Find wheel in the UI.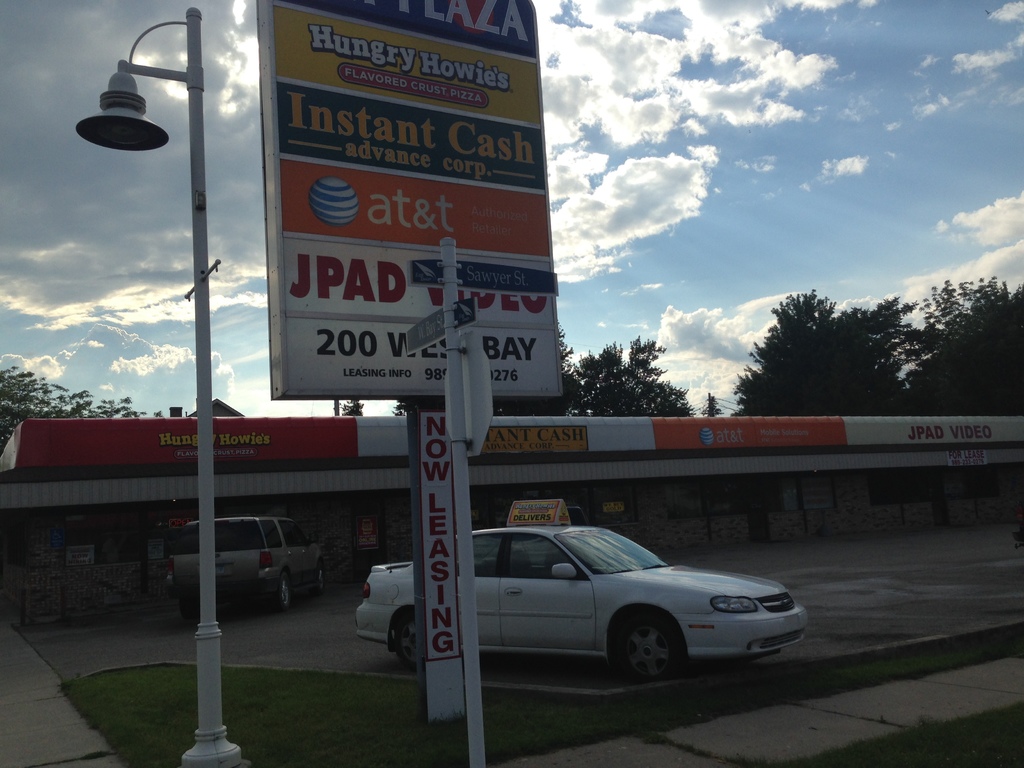
UI element at (left=275, top=568, right=289, bottom=608).
